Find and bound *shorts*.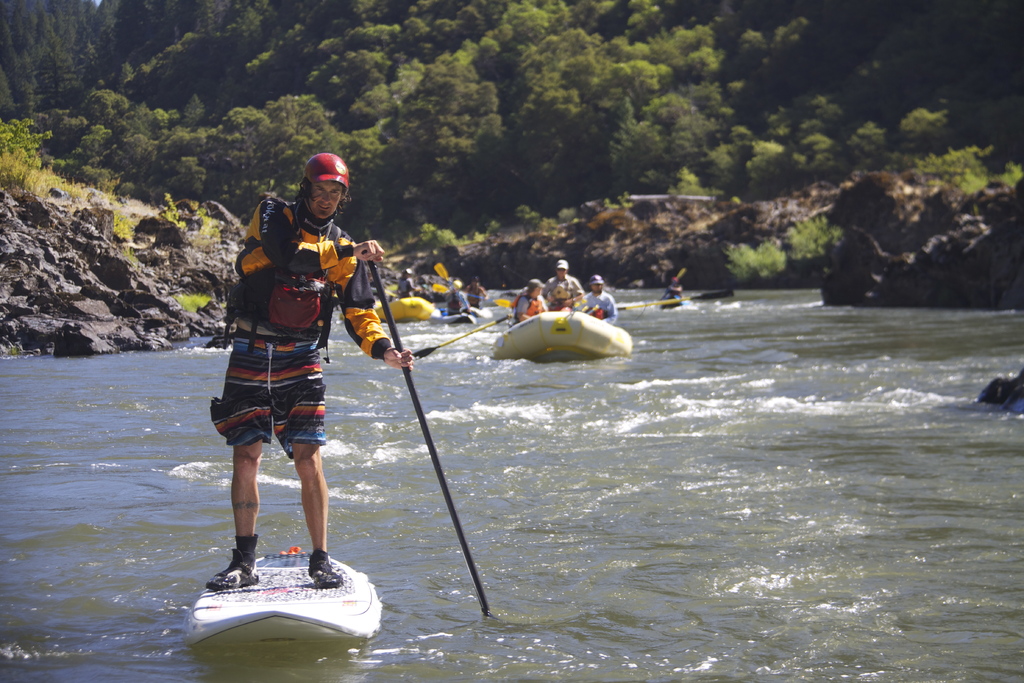
Bound: x1=208, y1=340, x2=325, y2=459.
